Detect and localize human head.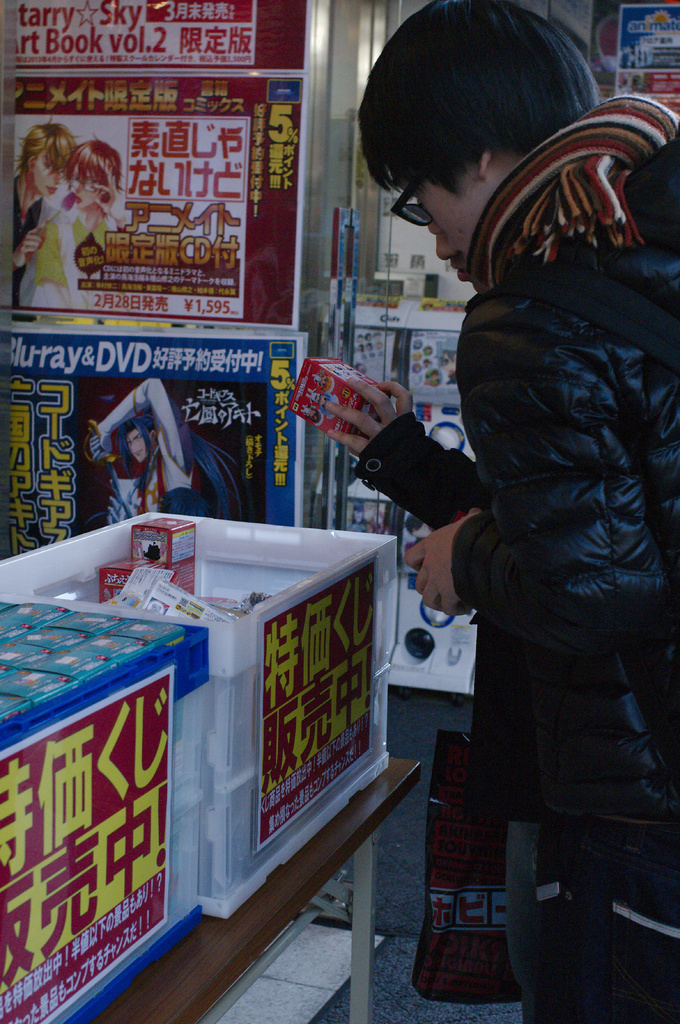
Localized at (x1=67, y1=132, x2=126, y2=203).
